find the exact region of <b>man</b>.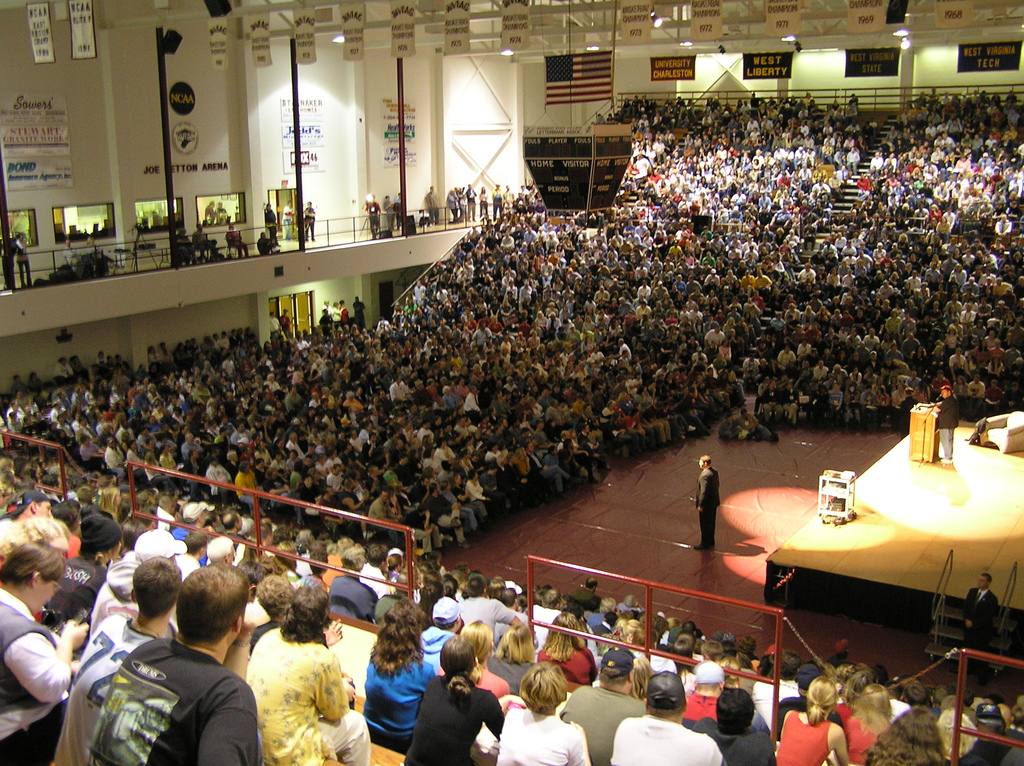
Exact region: region(561, 645, 649, 765).
